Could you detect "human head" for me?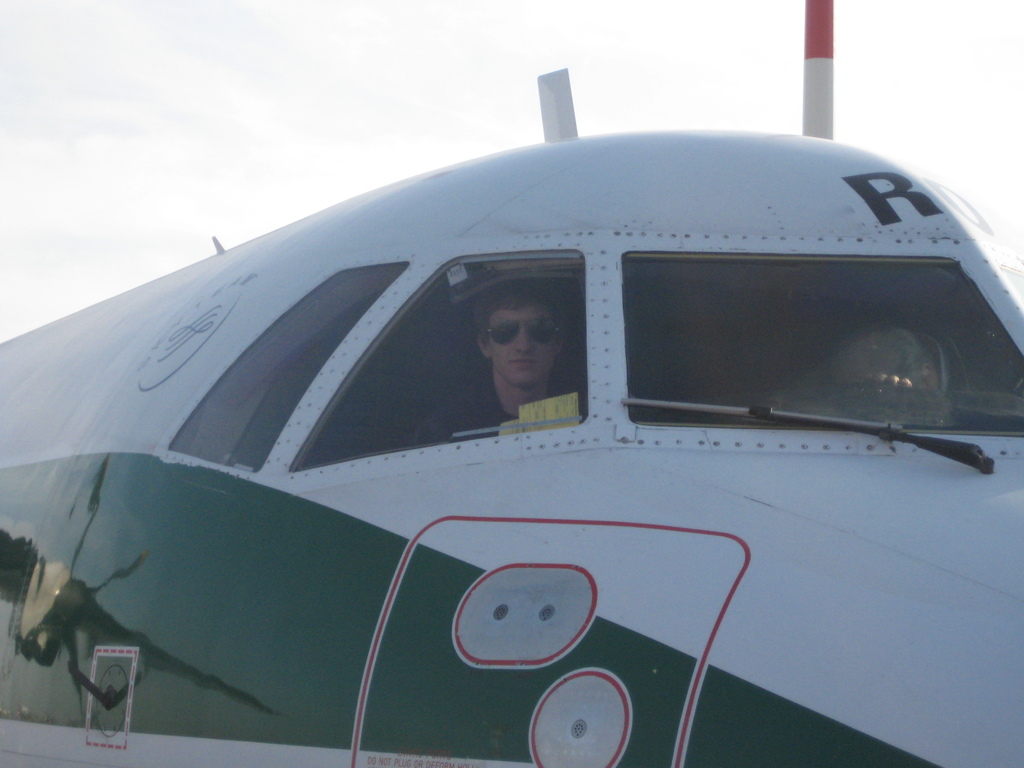
Detection result: bbox=(473, 291, 569, 386).
